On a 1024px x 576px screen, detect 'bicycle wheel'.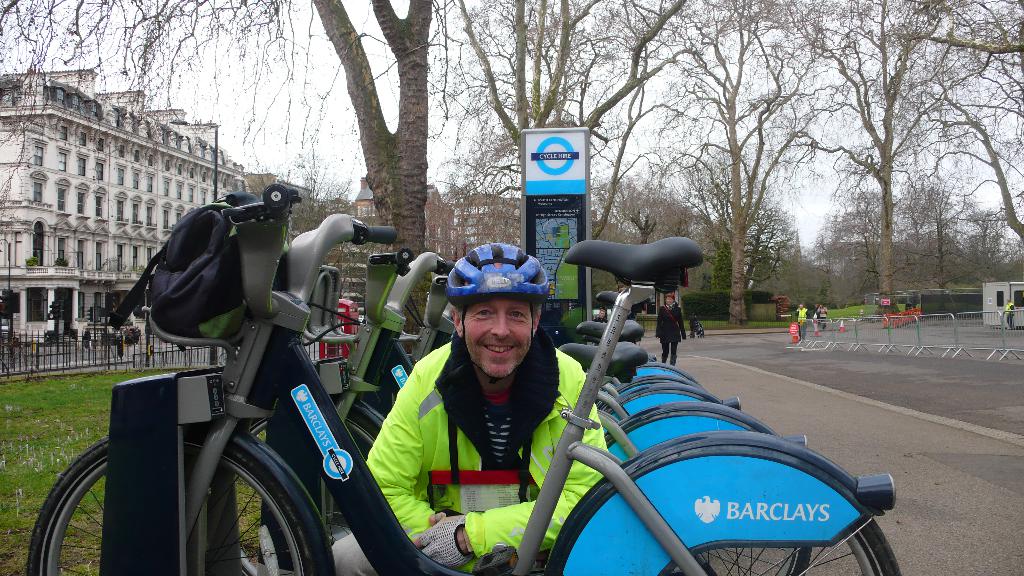
(x1=26, y1=429, x2=316, y2=575).
